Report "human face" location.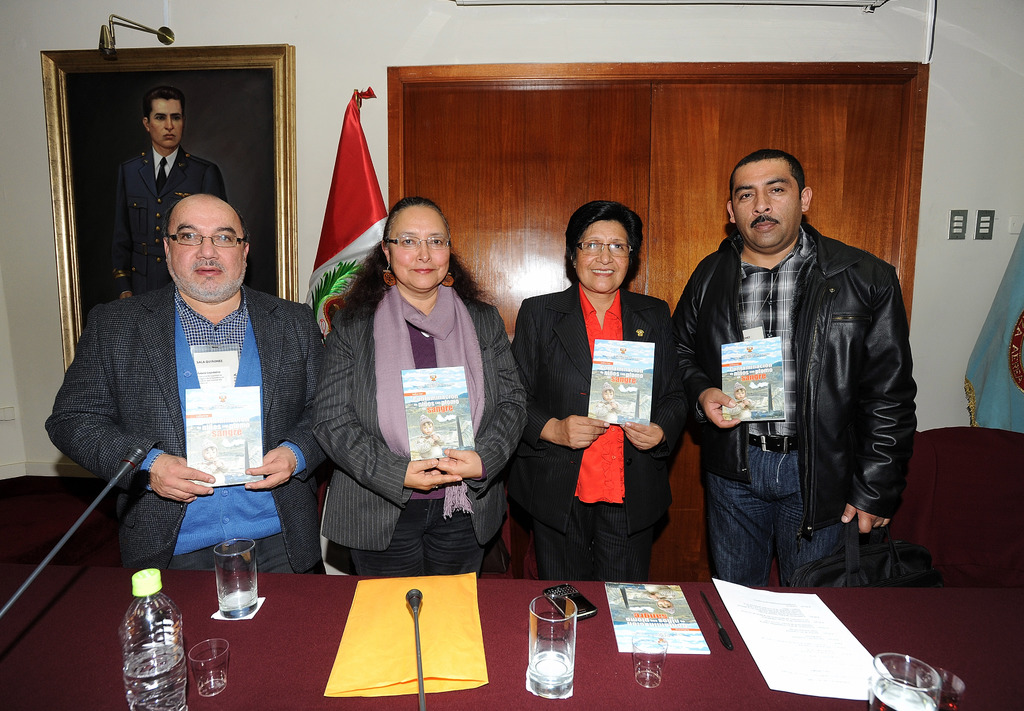
Report: <region>731, 163, 799, 248</region>.
